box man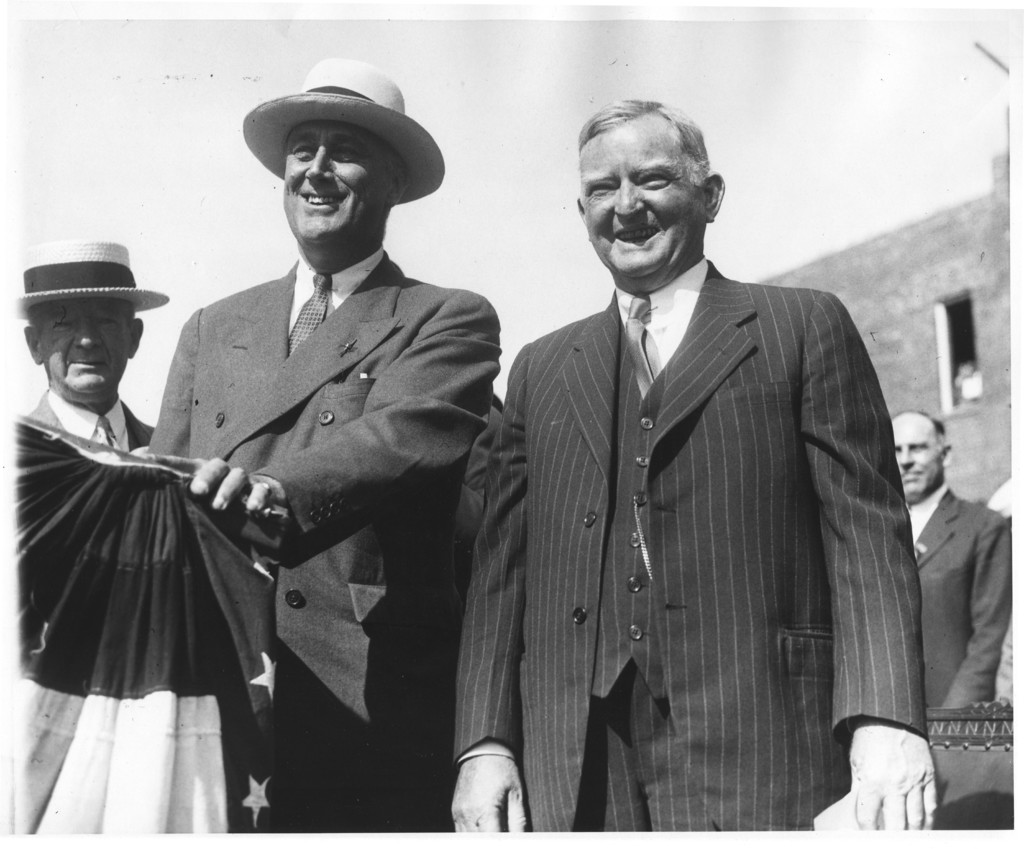
893/406/1021/747
